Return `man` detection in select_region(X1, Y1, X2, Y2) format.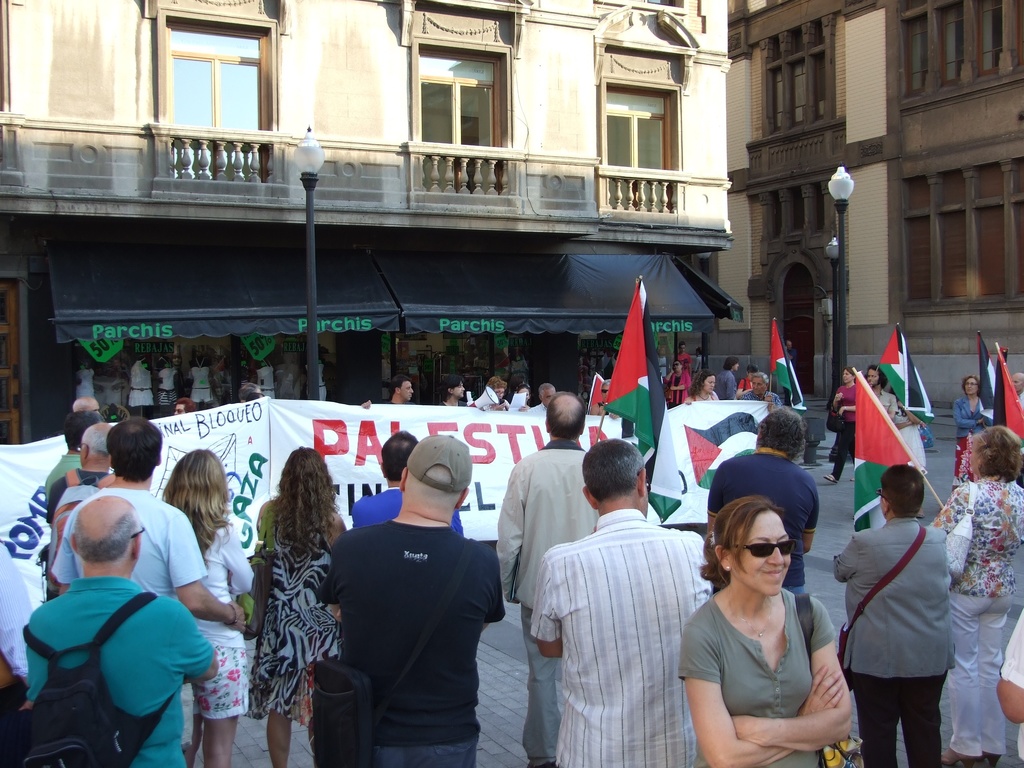
select_region(363, 376, 412, 405).
